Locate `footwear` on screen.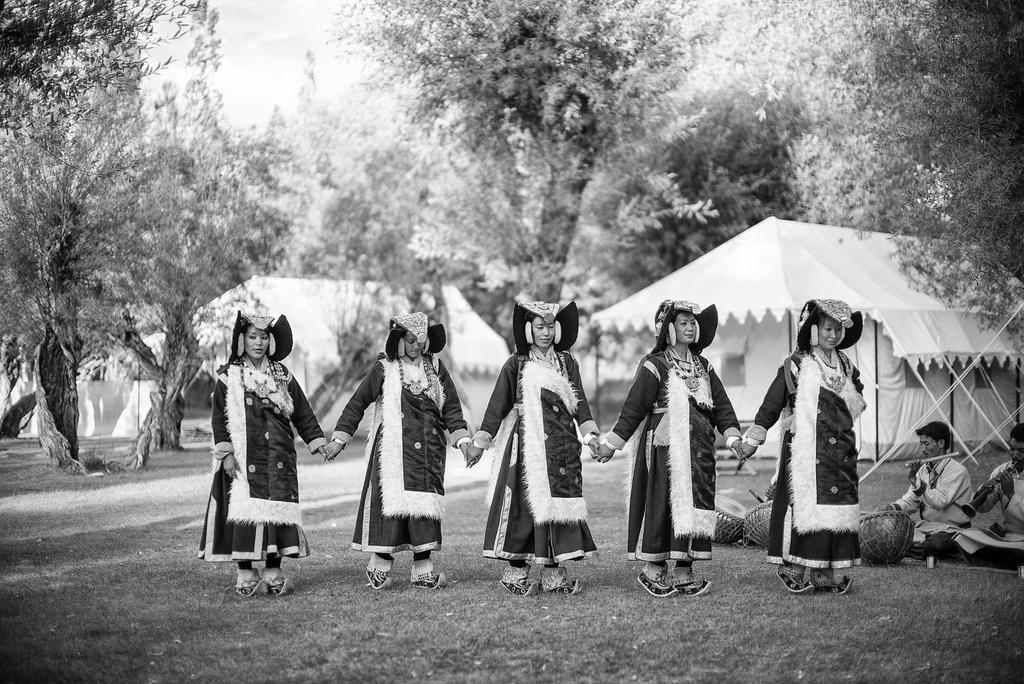
On screen at (230,565,261,595).
